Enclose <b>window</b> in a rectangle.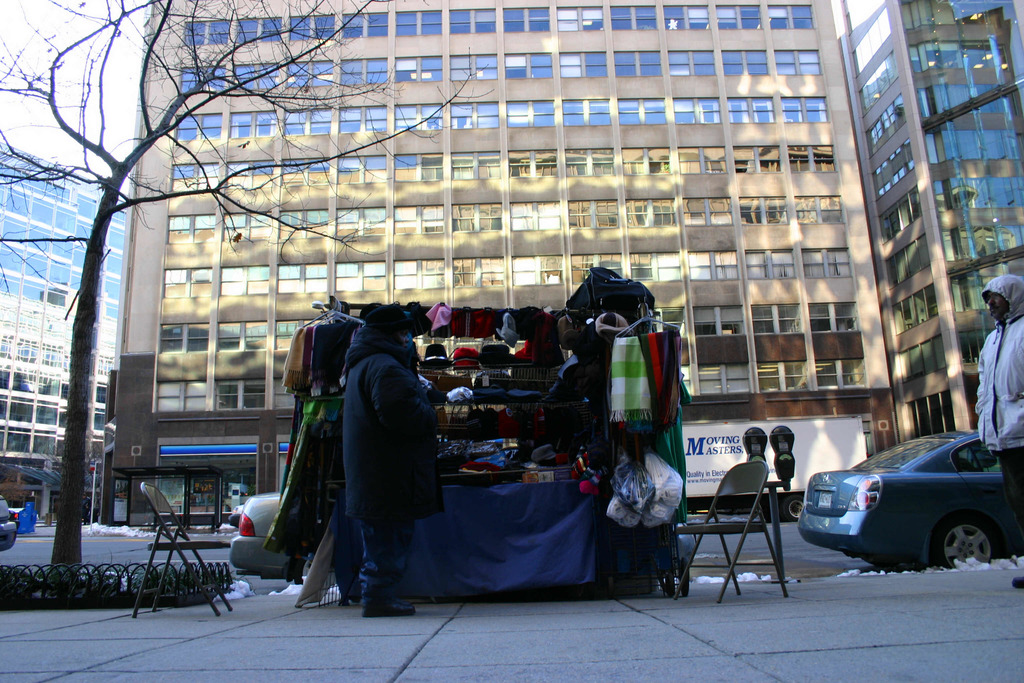
rect(616, 99, 669, 123).
